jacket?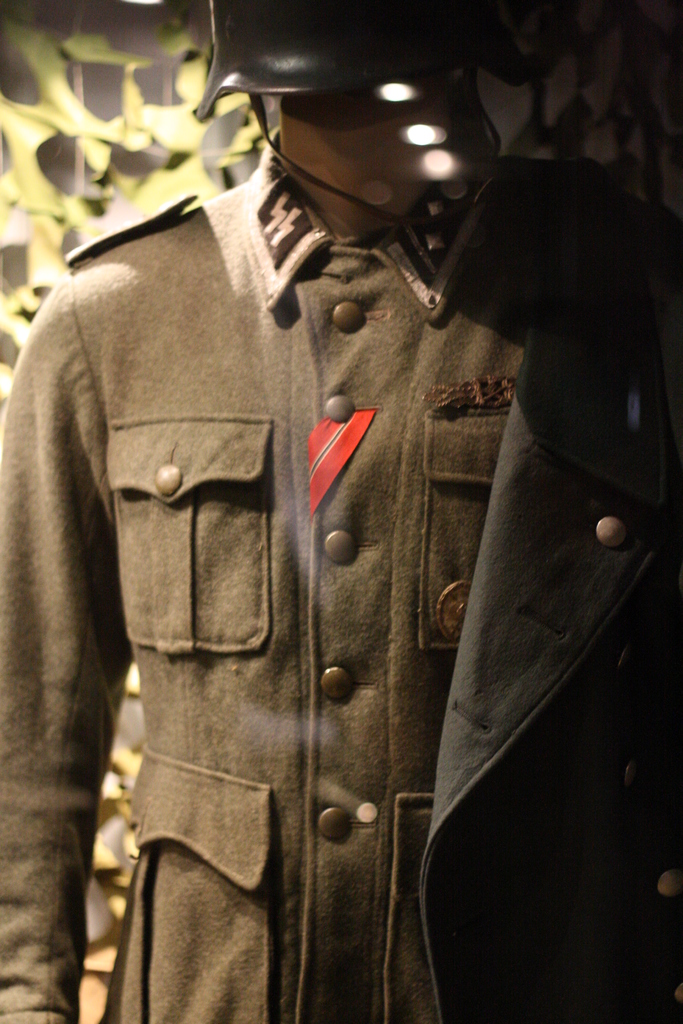
11, 51, 645, 1023
